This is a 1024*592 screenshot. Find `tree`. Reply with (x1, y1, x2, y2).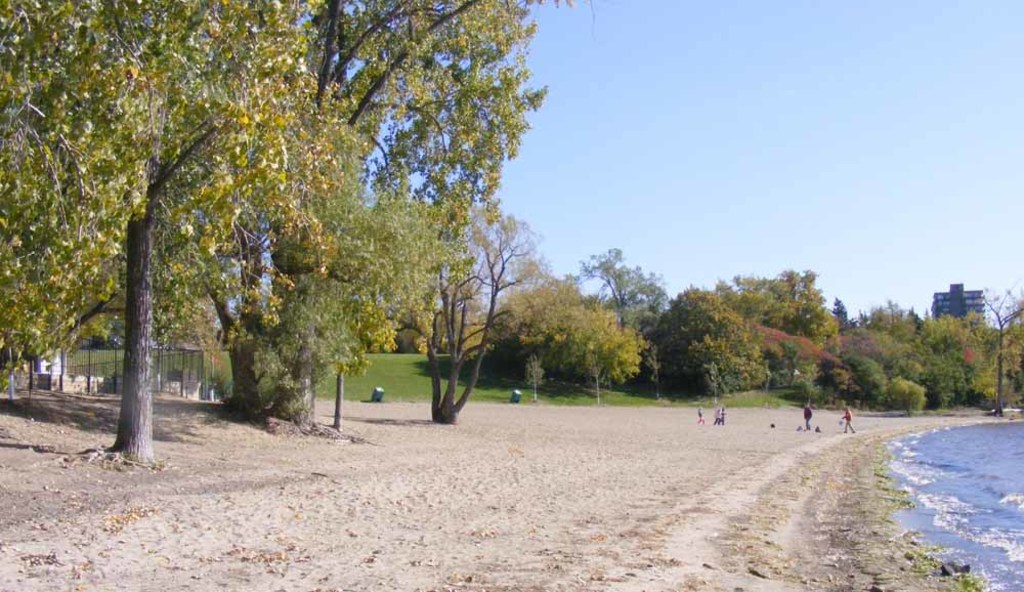
(51, 33, 518, 413).
